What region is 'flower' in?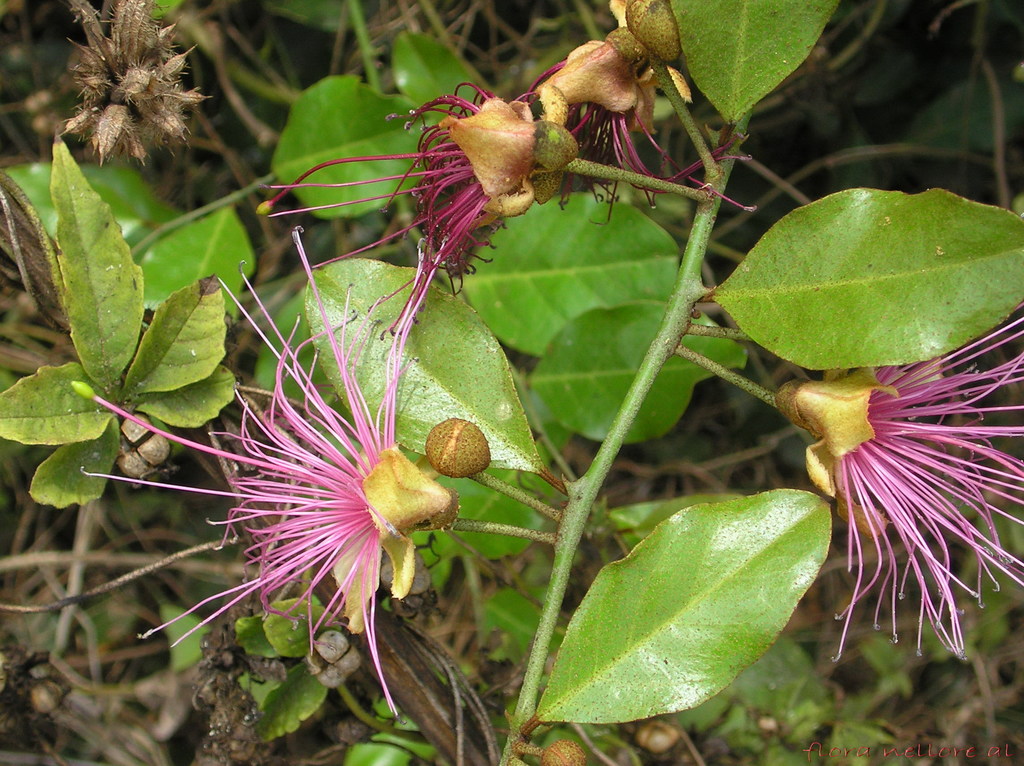
detection(257, 58, 760, 335).
